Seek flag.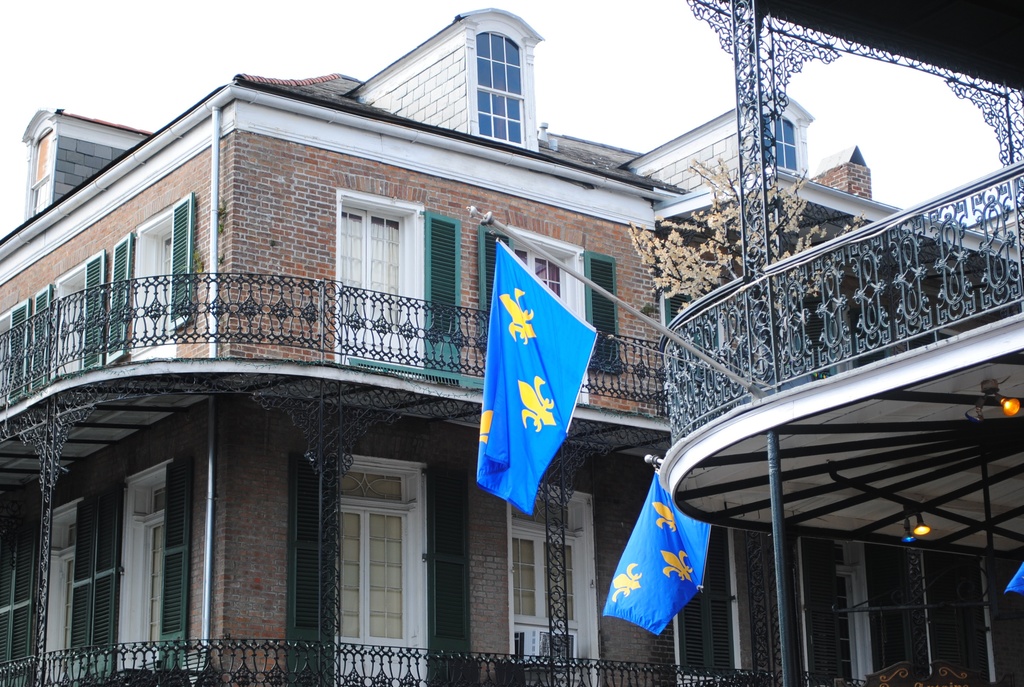
472/228/587/525.
